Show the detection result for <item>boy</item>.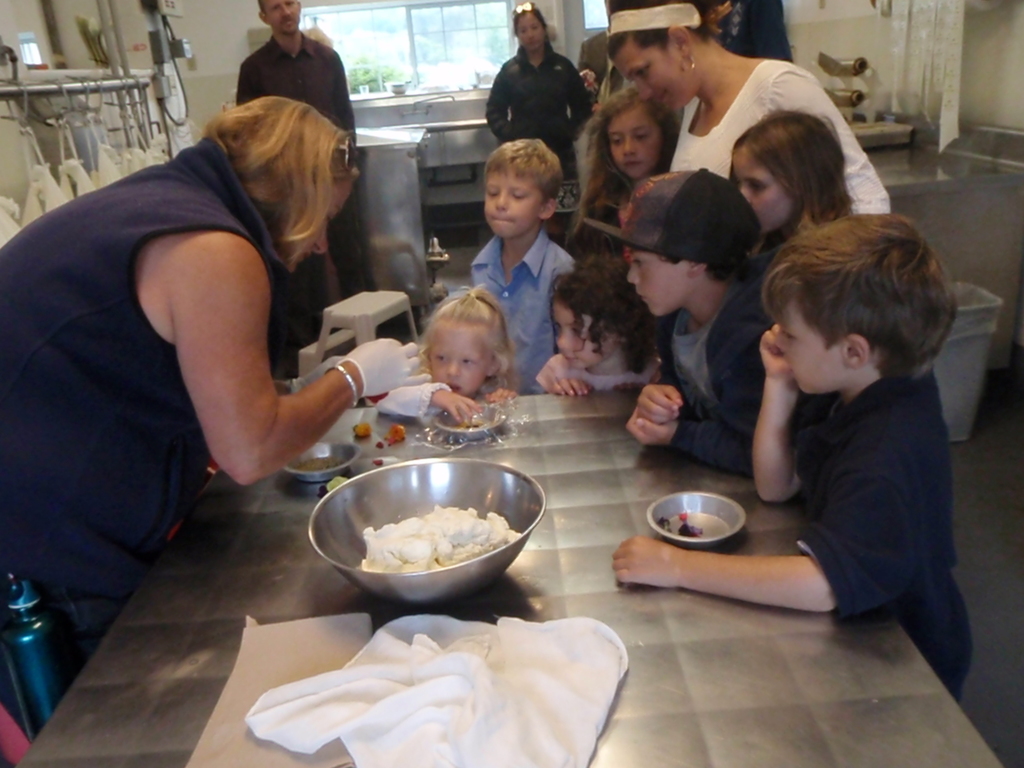
[x1=474, y1=138, x2=588, y2=399].
